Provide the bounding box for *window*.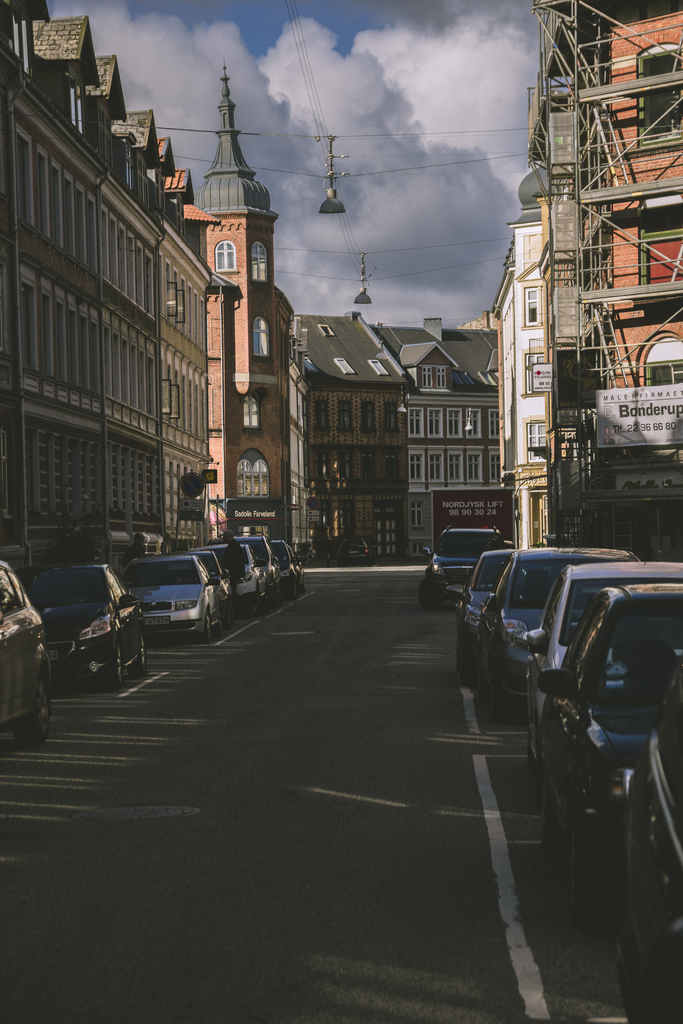
bbox(176, 199, 185, 239).
